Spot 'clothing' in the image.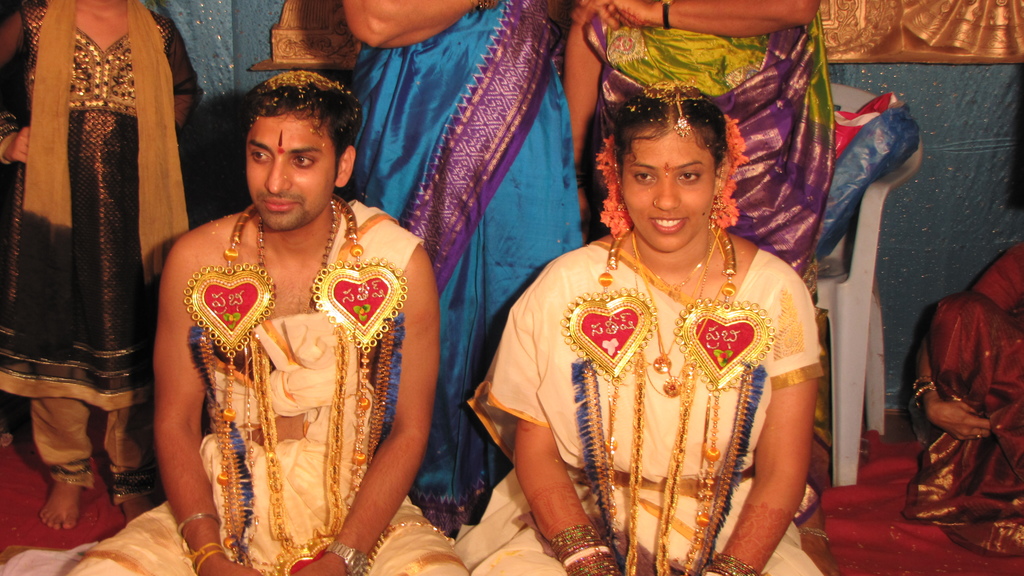
'clothing' found at 457,241,826,575.
